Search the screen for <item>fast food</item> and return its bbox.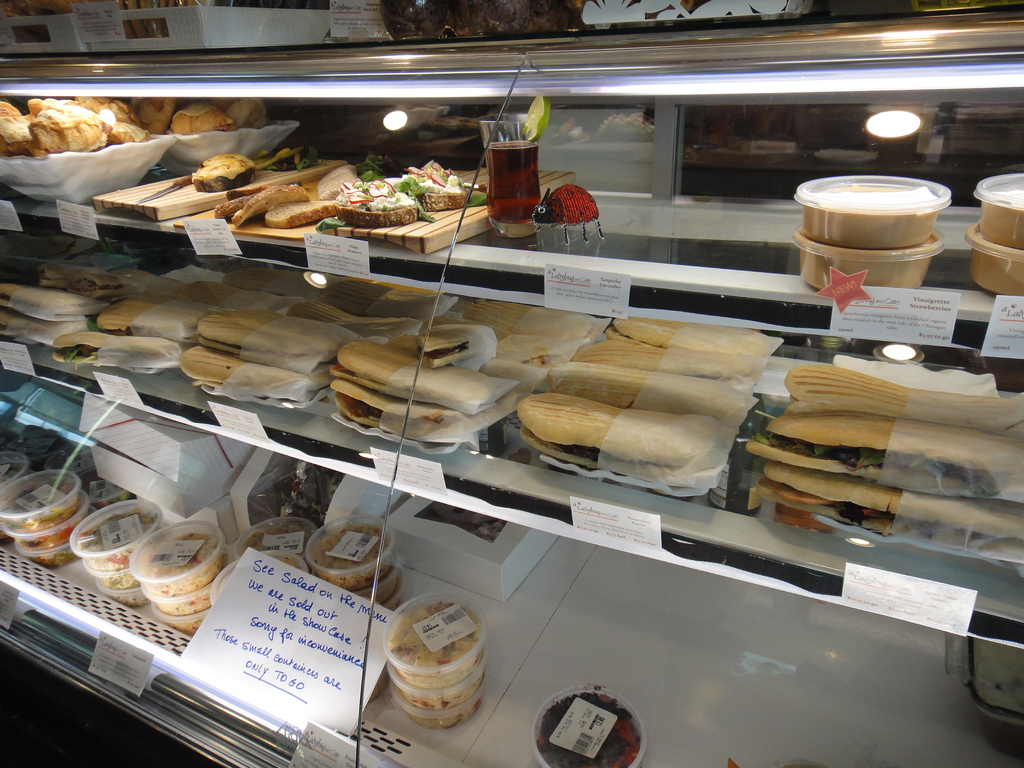
Found: detection(983, 186, 1023, 250).
